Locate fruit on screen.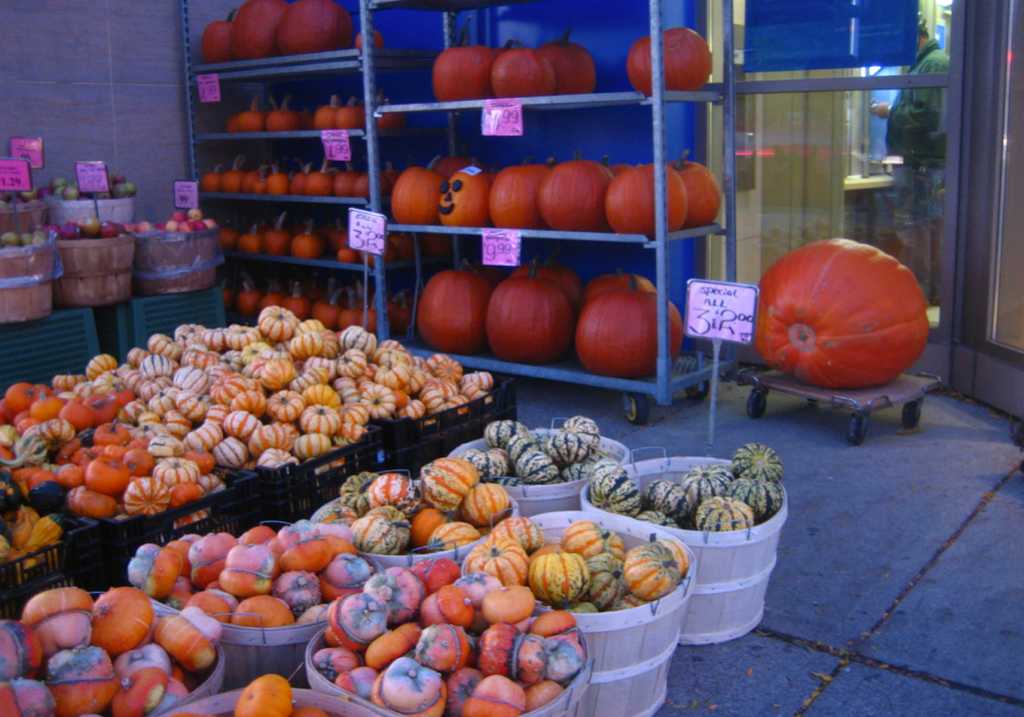
On screen at rect(230, 668, 321, 716).
